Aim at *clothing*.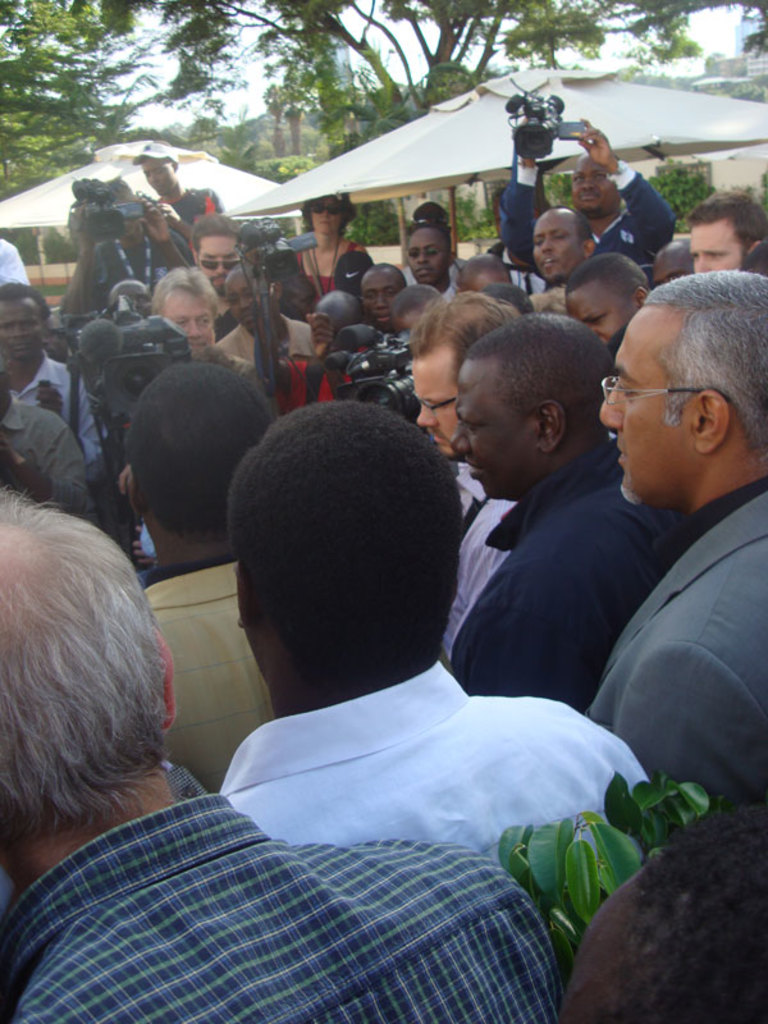
Aimed at 206, 645, 648, 870.
